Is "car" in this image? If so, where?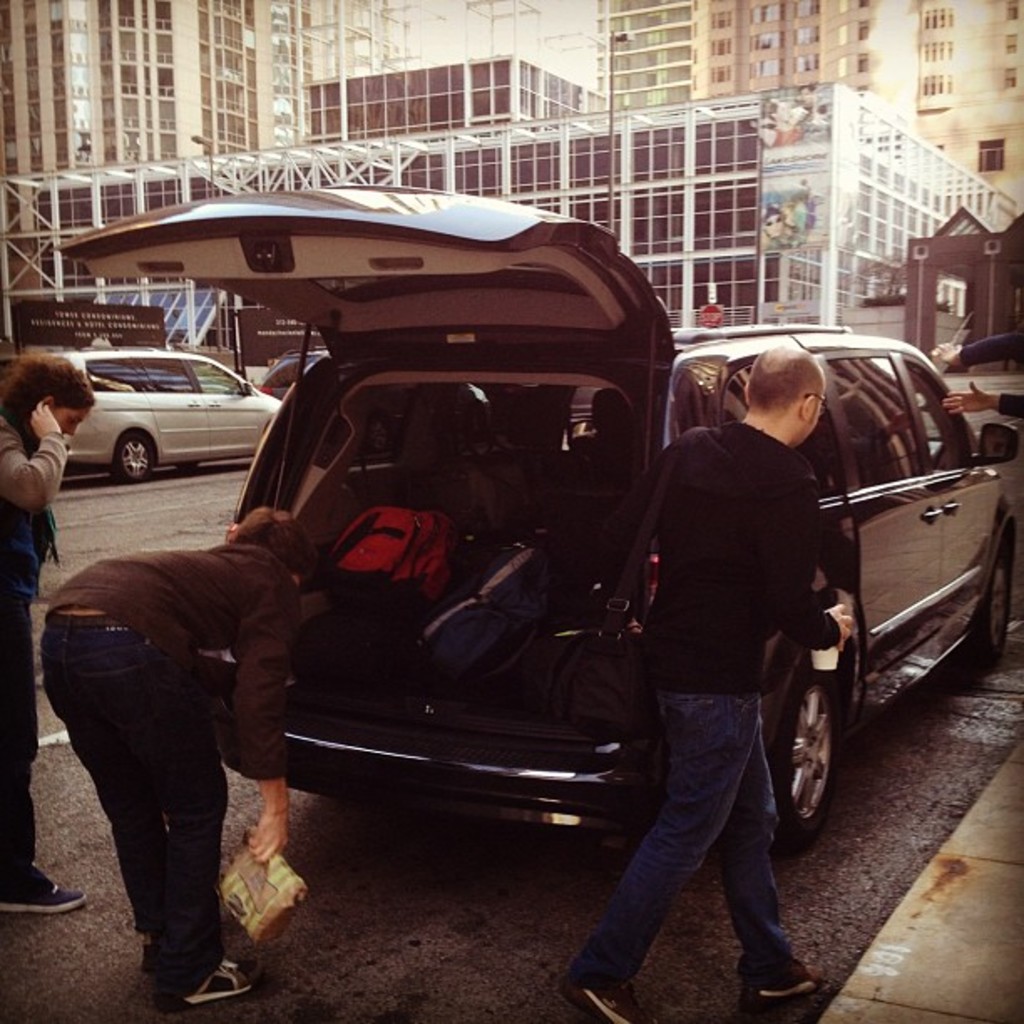
Yes, at (x1=52, y1=338, x2=283, y2=482).
